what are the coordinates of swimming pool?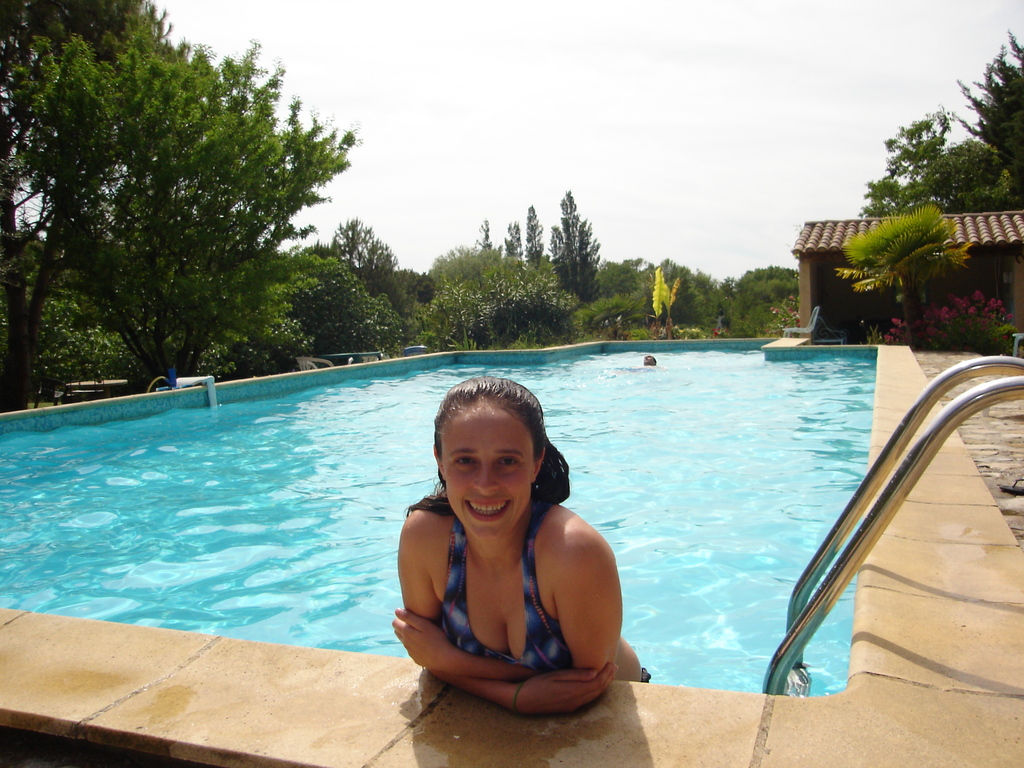
0/339/879/701.
